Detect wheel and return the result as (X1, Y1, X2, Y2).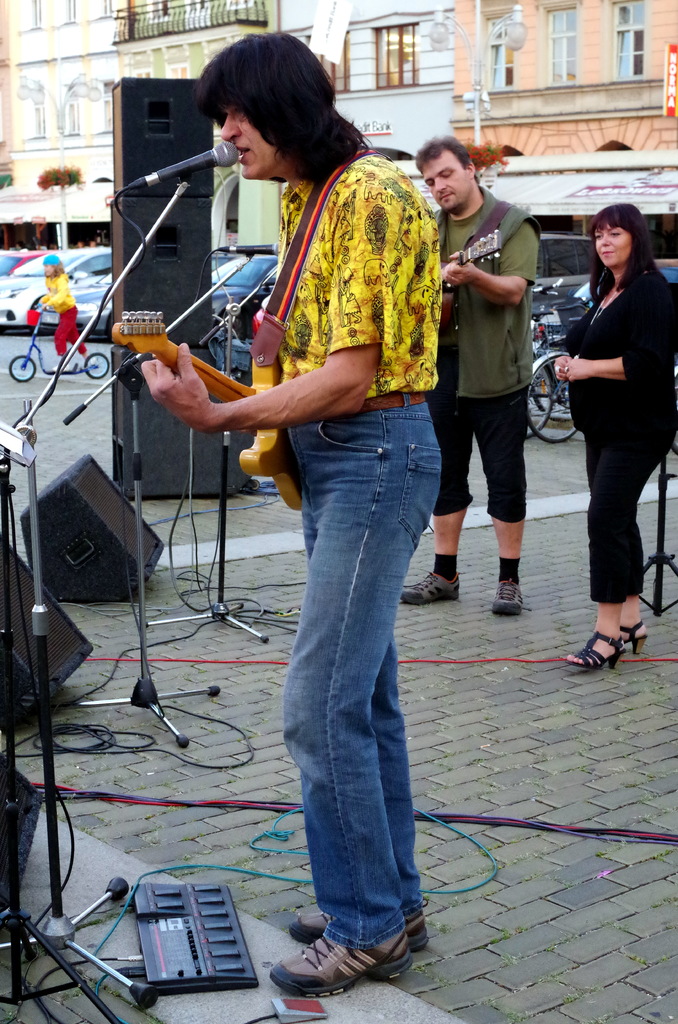
(8, 351, 38, 383).
